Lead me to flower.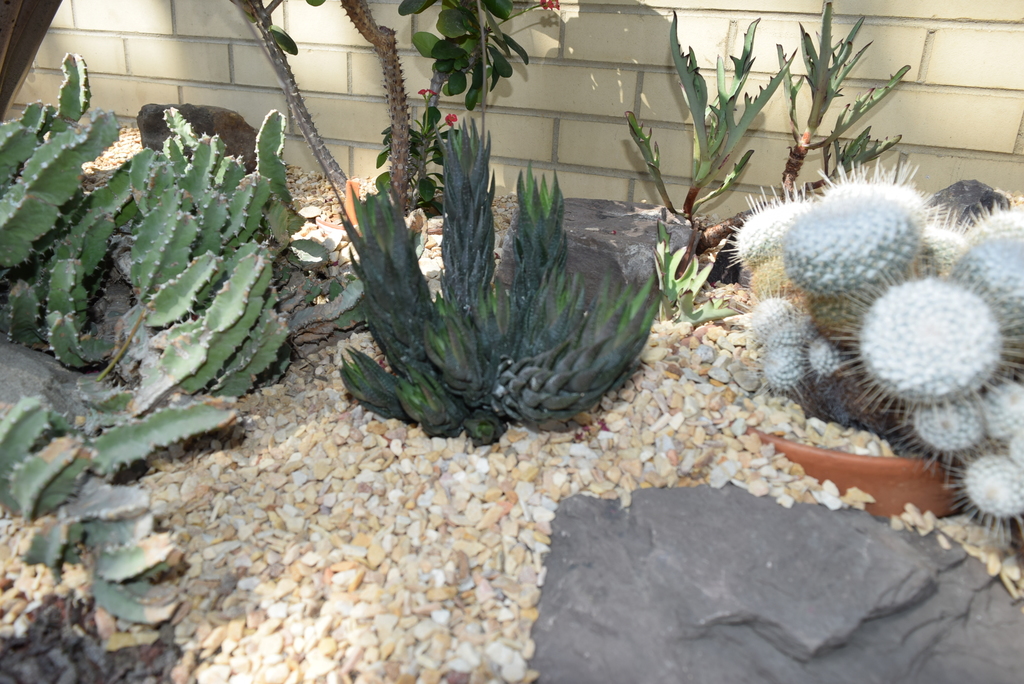
Lead to rect(443, 111, 459, 128).
